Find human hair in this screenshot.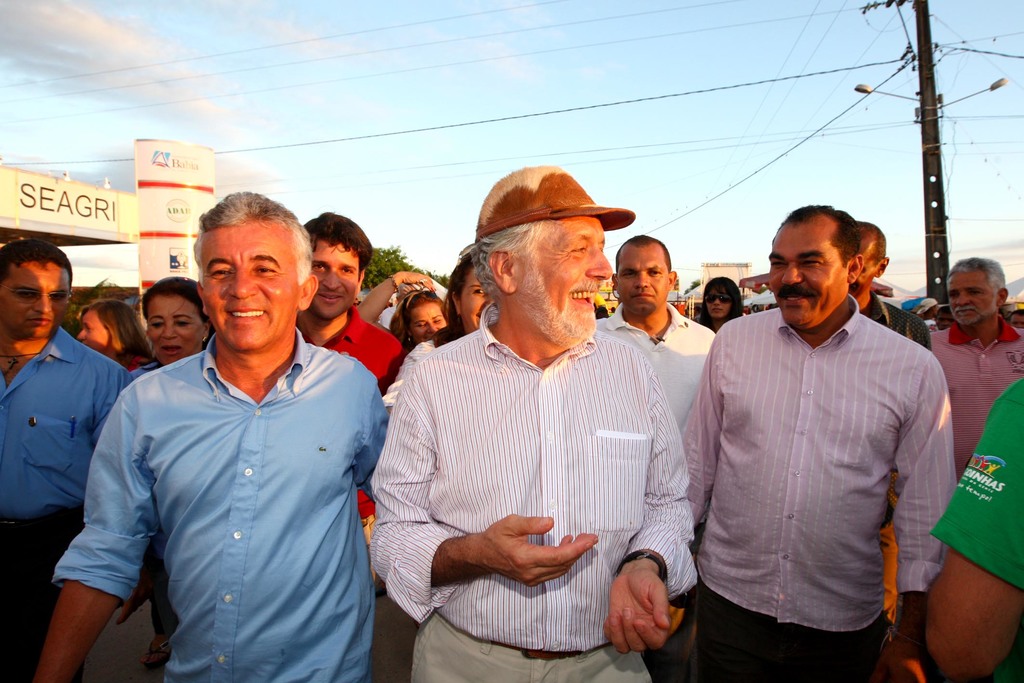
The bounding box for human hair is 0/238/72/292.
